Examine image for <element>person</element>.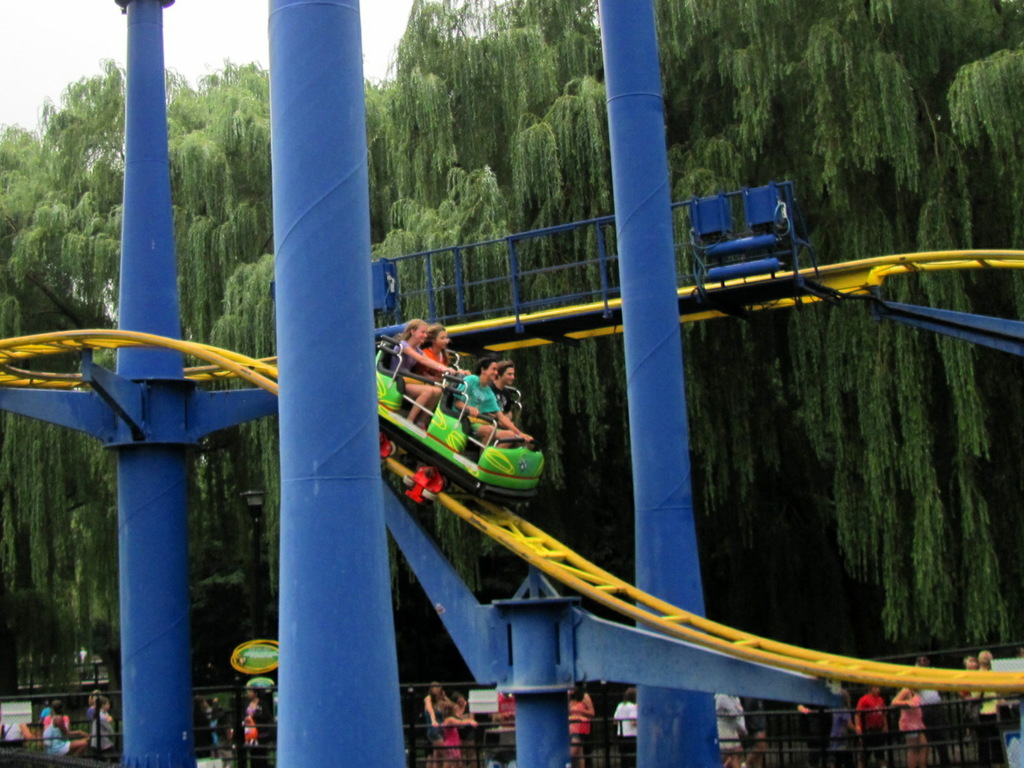
Examination result: box(446, 690, 469, 716).
